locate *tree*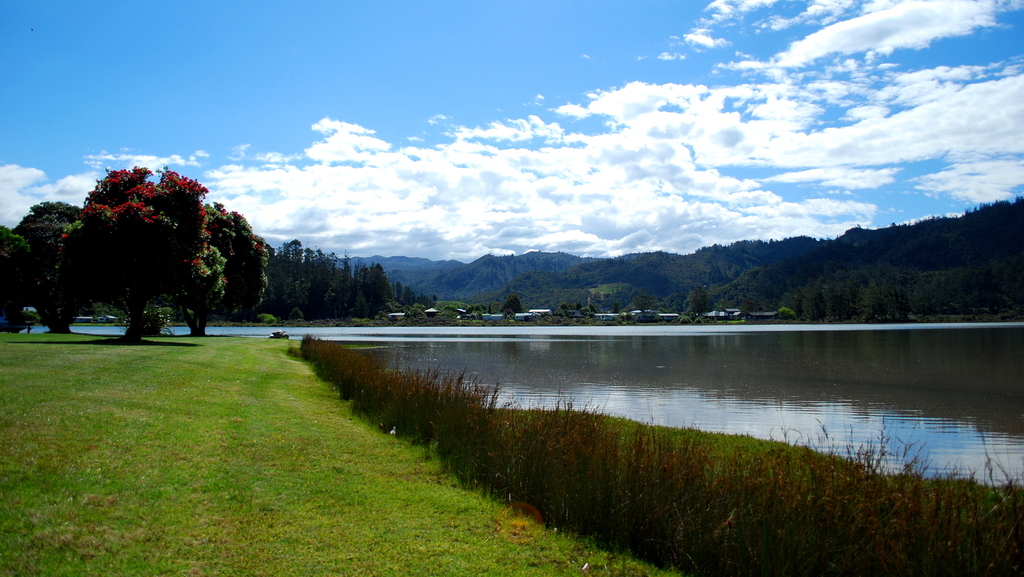
893, 267, 917, 331
